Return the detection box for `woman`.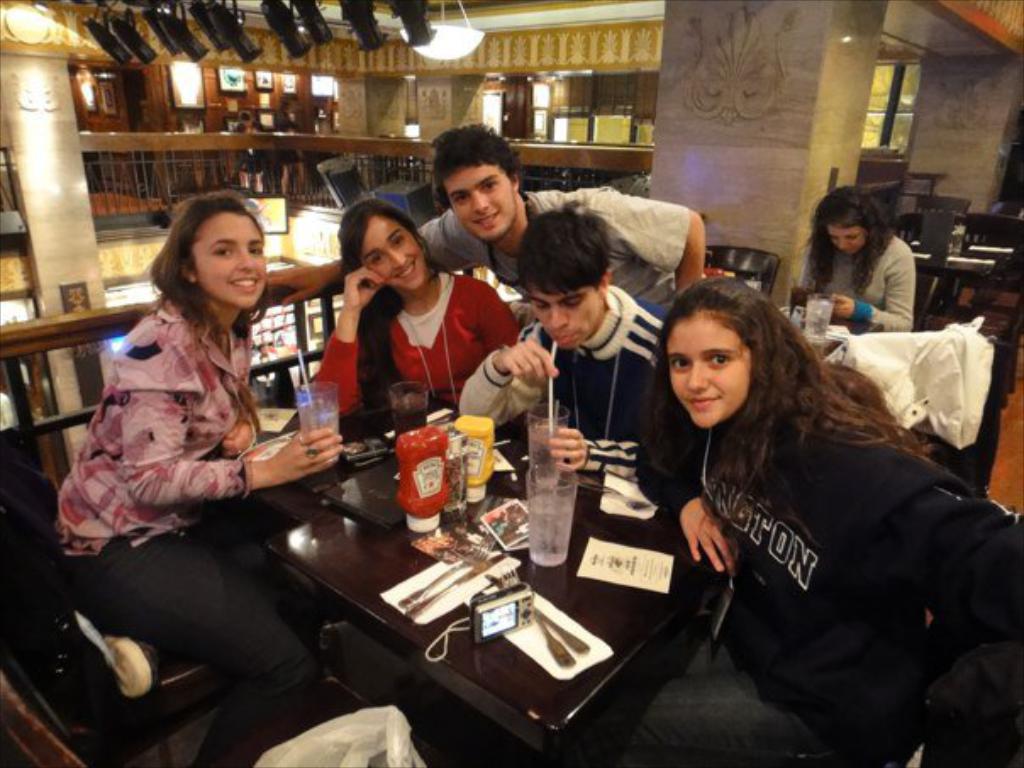
crop(310, 197, 527, 436).
